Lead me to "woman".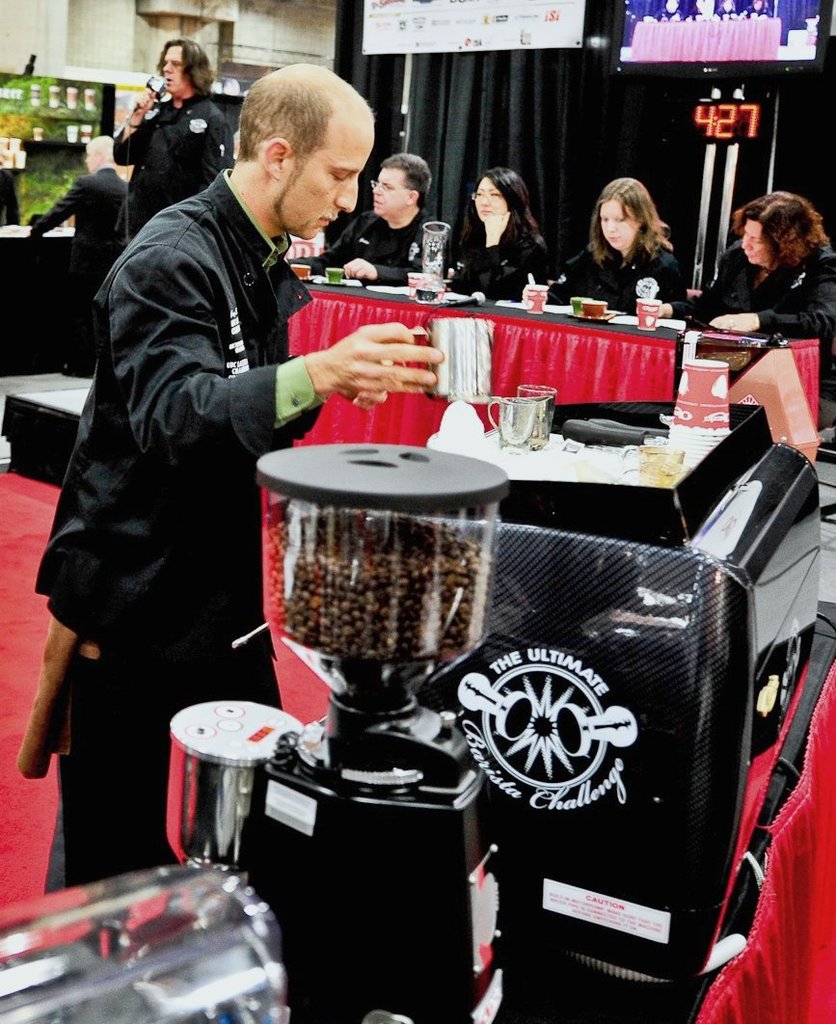
Lead to select_region(405, 167, 553, 302).
